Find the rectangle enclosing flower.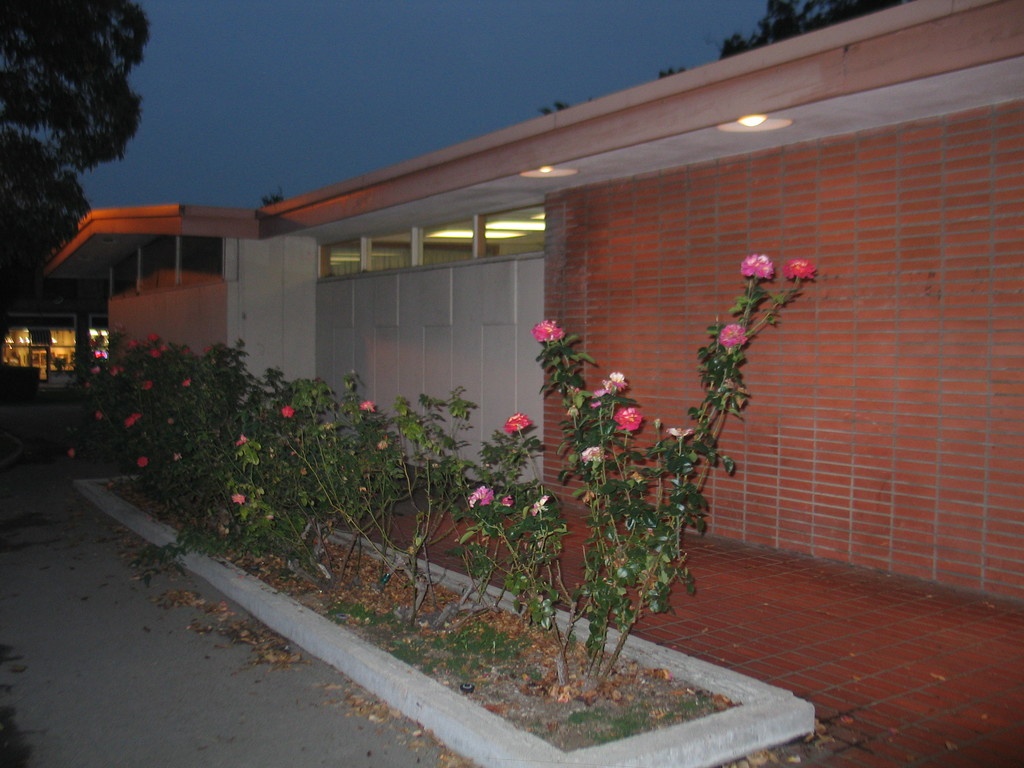
<box>166,417,180,428</box>.
